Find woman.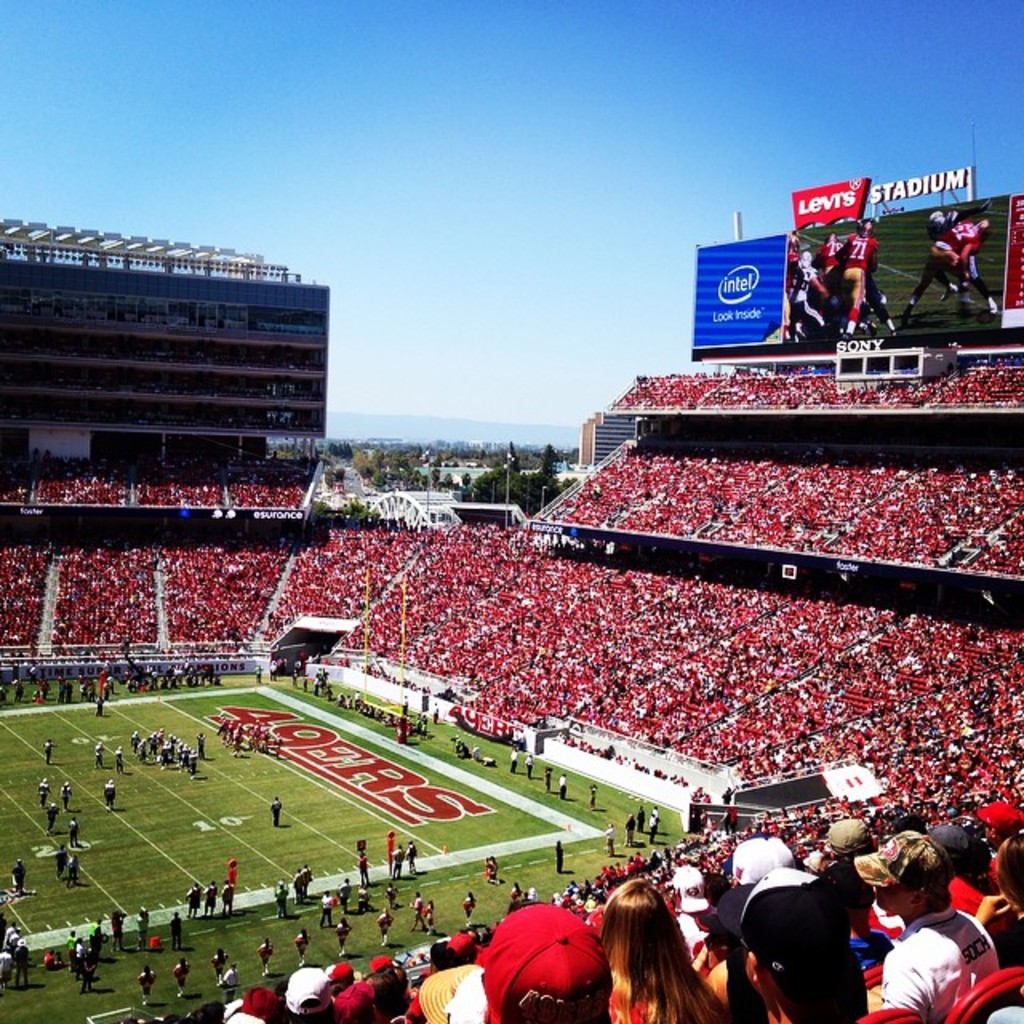
region(600, 888, 717, 1023).
